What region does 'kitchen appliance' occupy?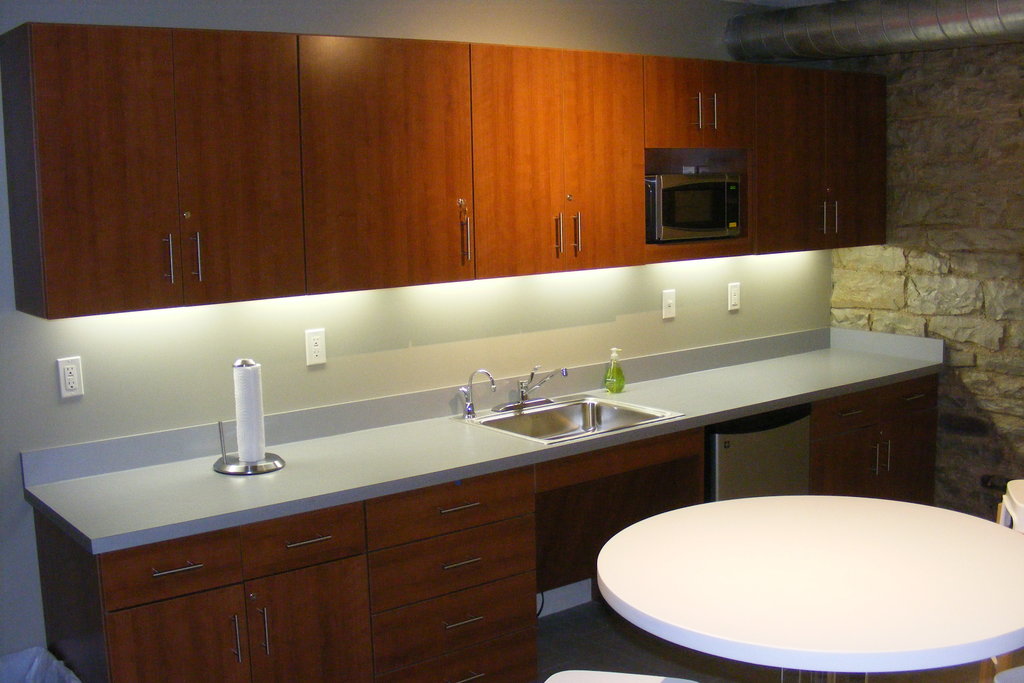
(x1=642, y1=174, x2=744, y2=242).
